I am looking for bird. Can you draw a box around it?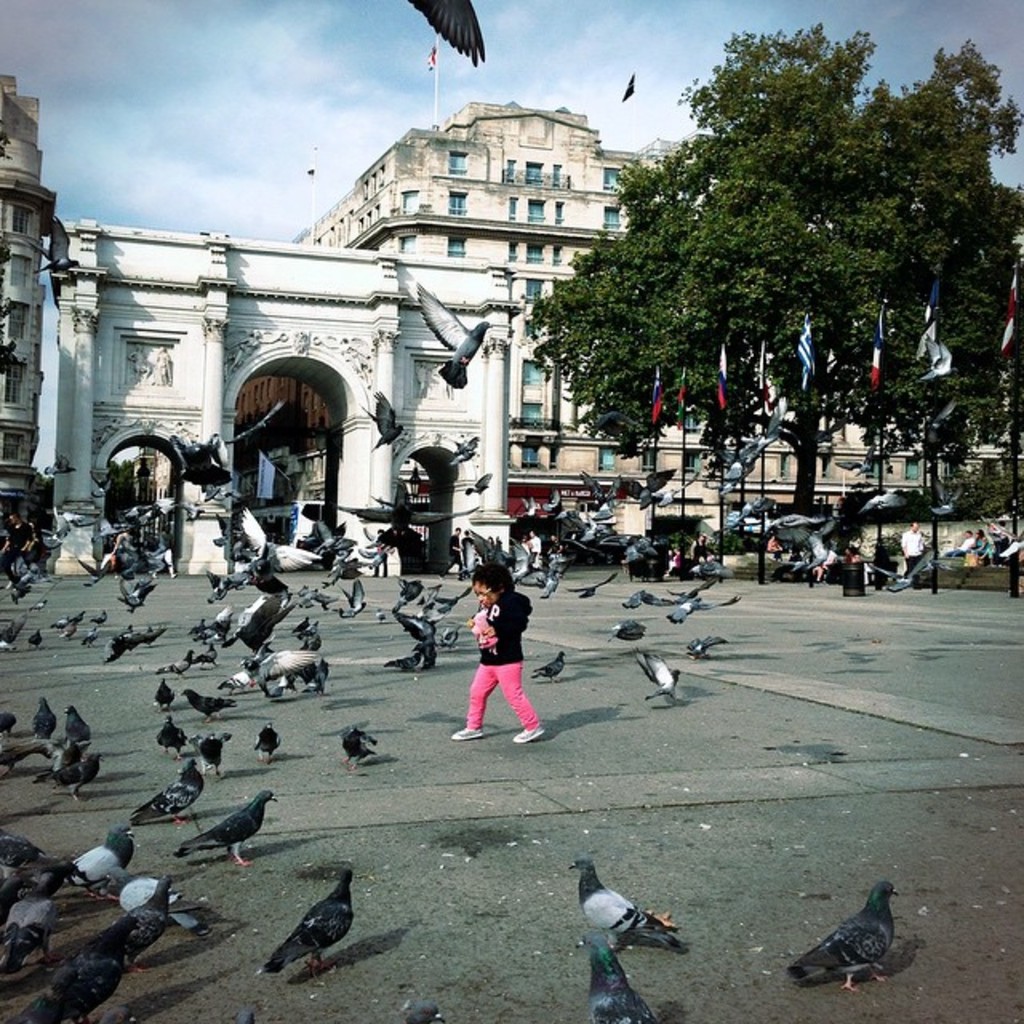
Sure, the bounding box is {"x1": 179, "y1": 685, "x2": 234, "y2": 726}.
